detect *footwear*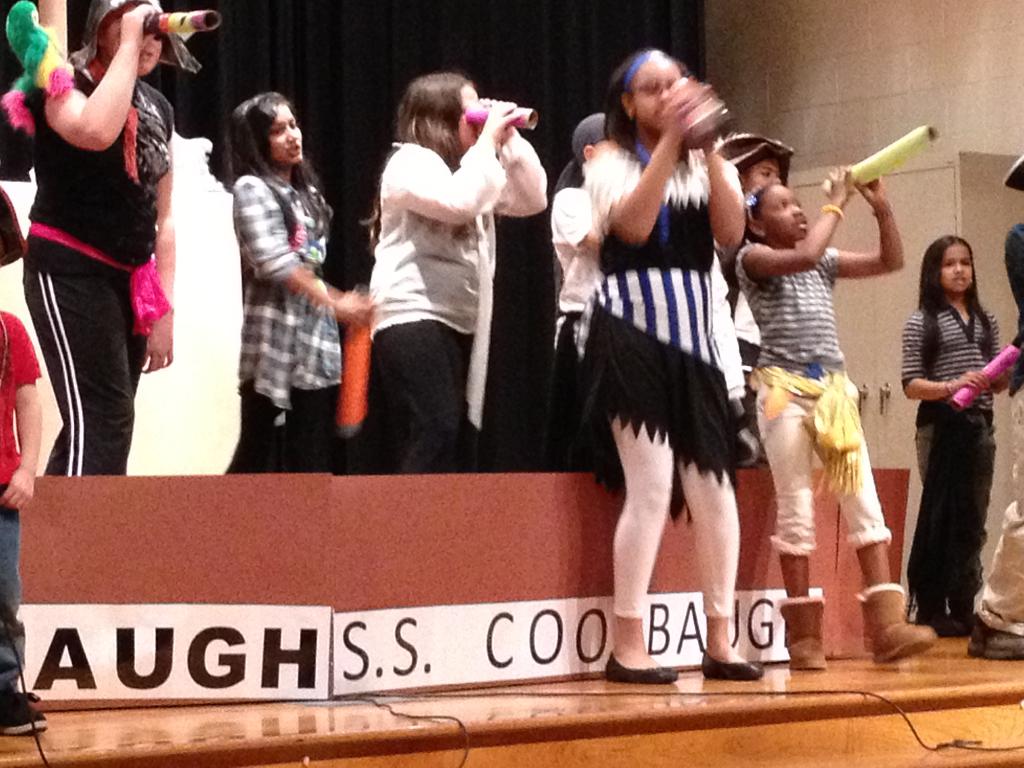
rect(776, 596, 829, 671)
